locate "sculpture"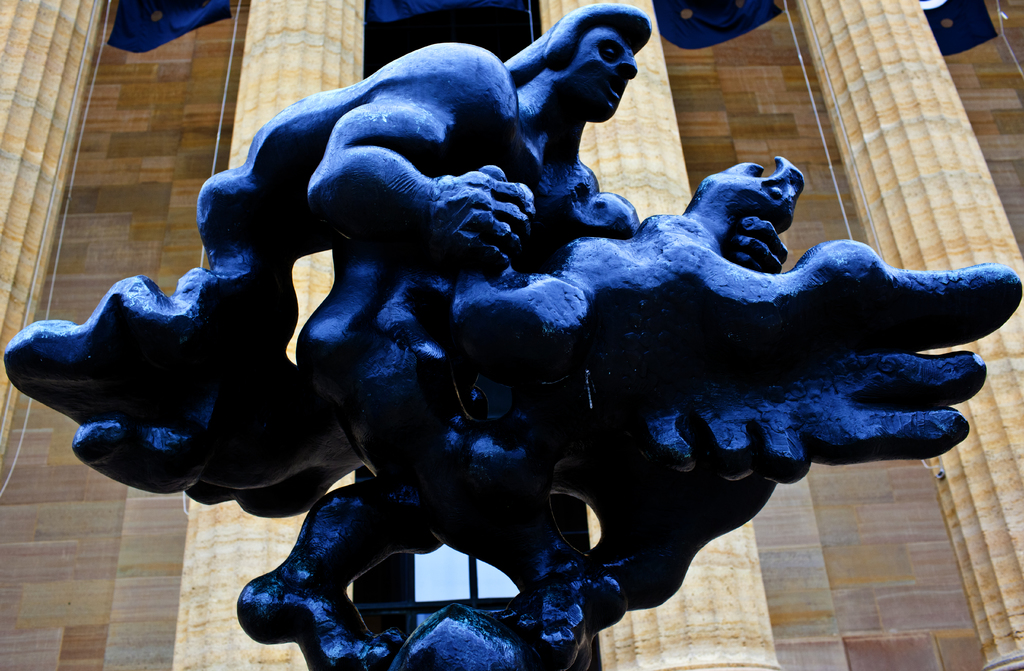
box(60, 34, 991, 660)
